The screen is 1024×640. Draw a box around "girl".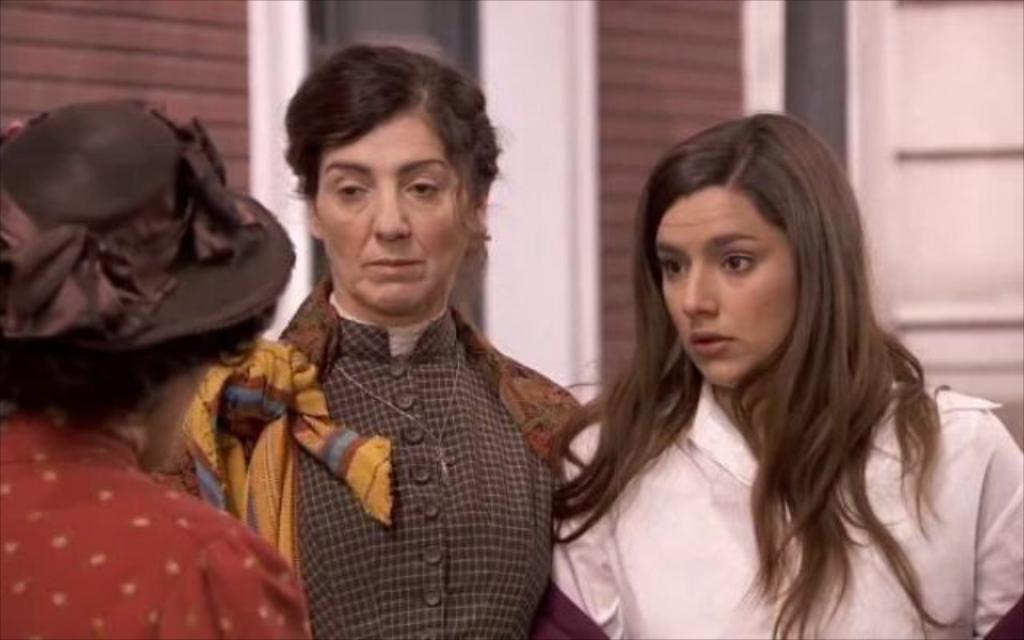
(555, 114, 1022, 638).
